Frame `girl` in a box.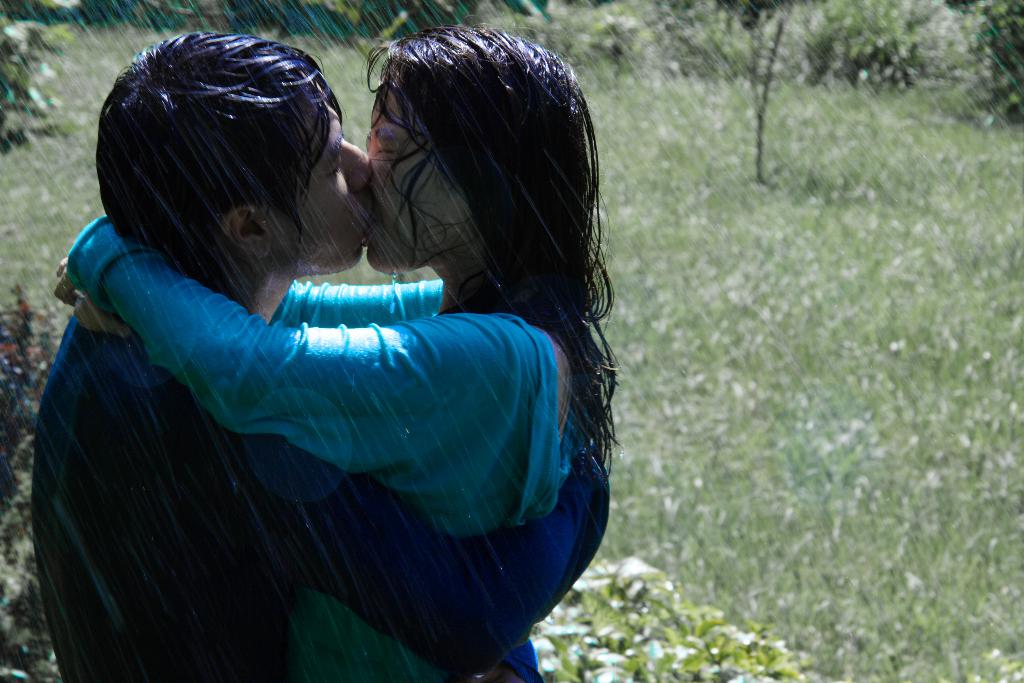
region(60, 20, 621, 682).
